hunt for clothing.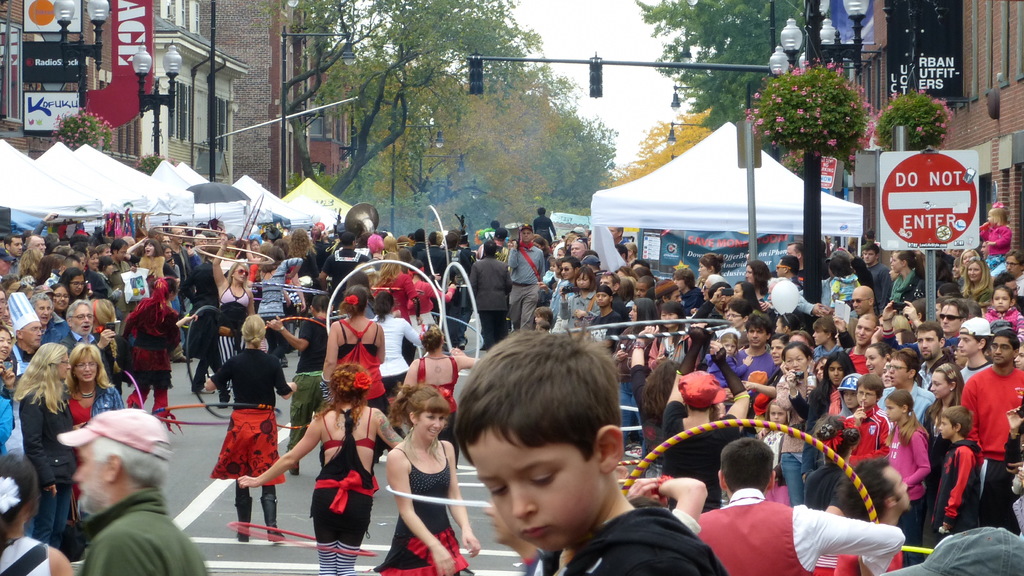
Hunted down at [x1=851, y1=408, x2=890, y2=465].
